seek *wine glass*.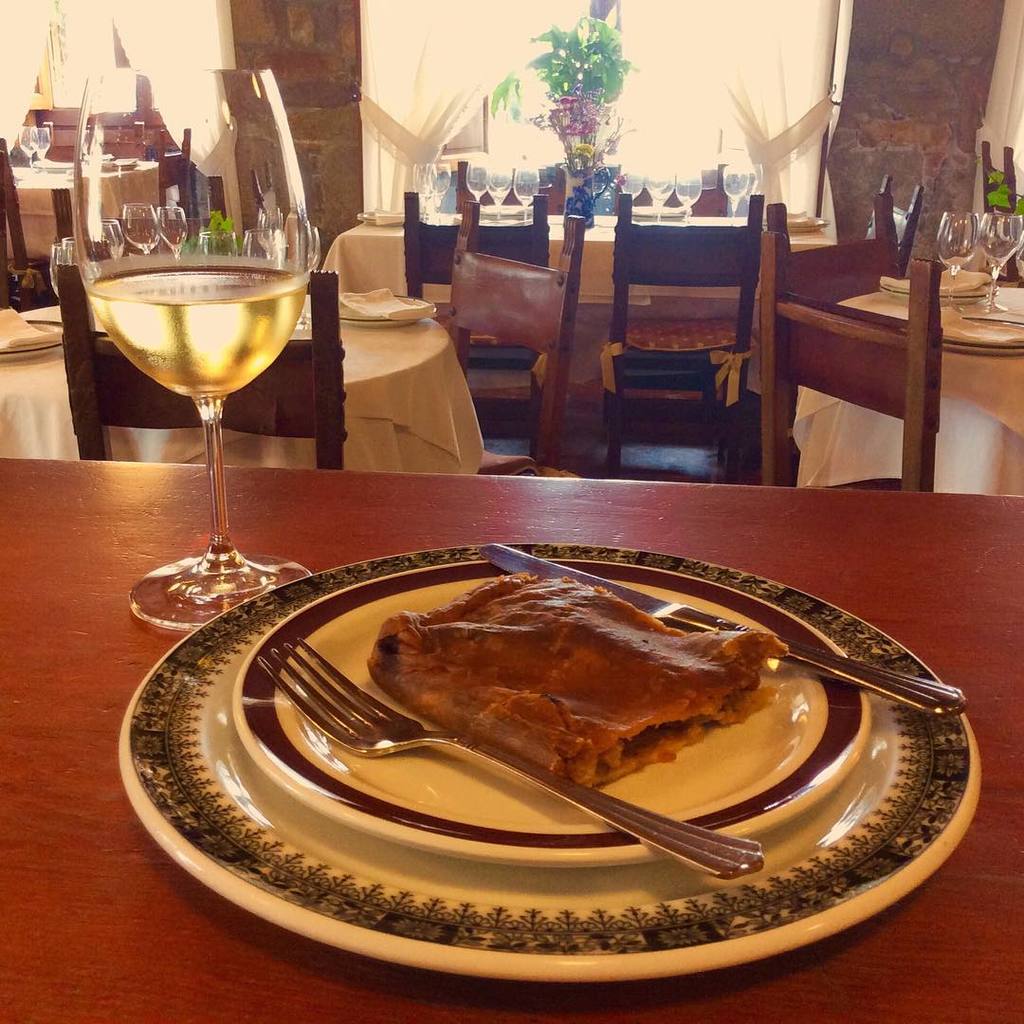
locate(677, 173, 700, 224).
